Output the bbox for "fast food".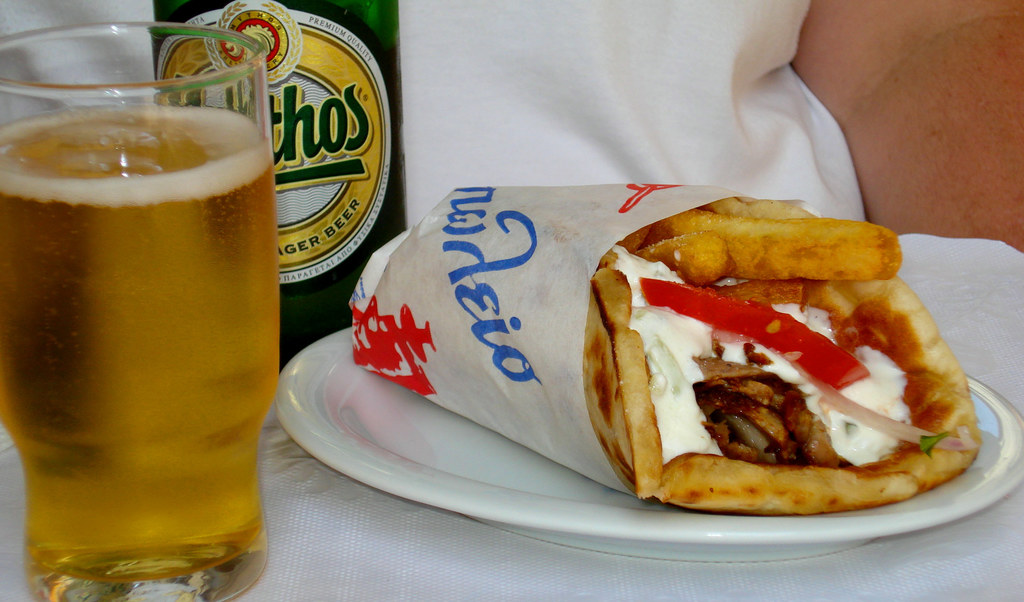
crop(579, 194, 980, 514).
